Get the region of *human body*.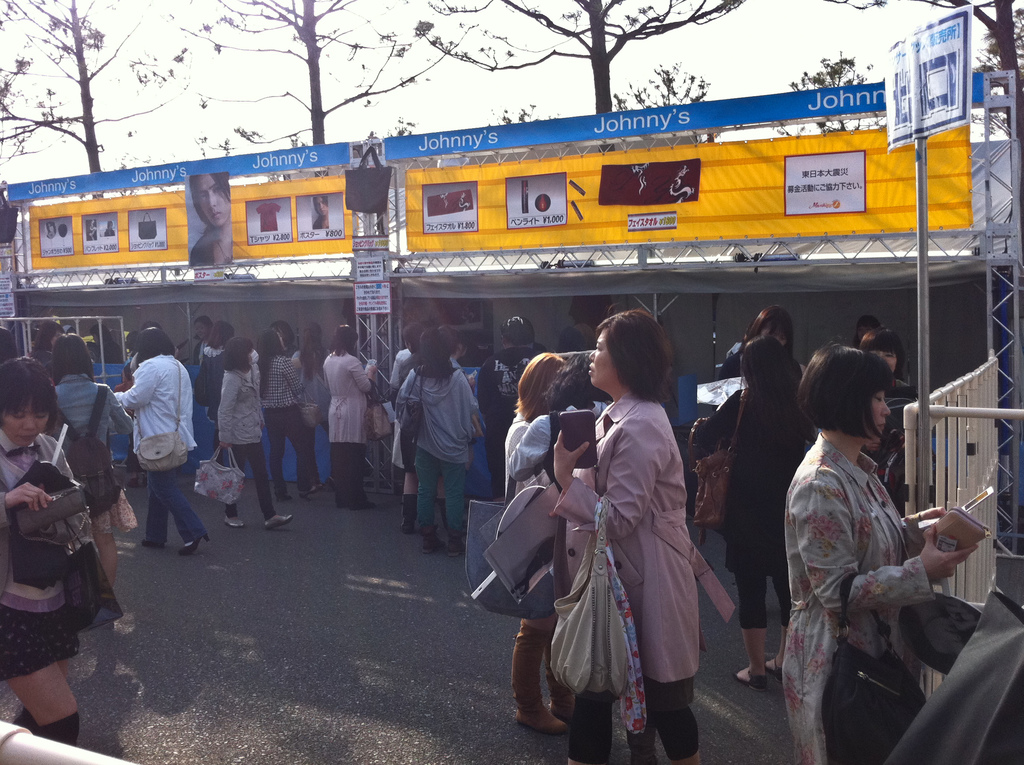
bbox=(102, 216, 113, 236).
